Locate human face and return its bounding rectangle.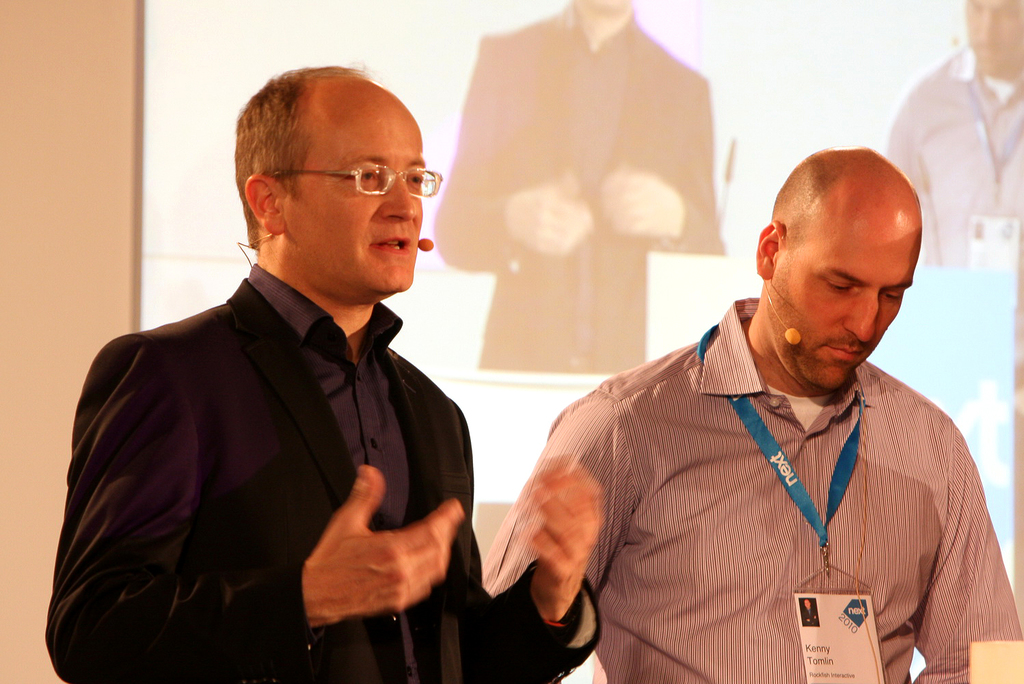
(286,96,428,292).
